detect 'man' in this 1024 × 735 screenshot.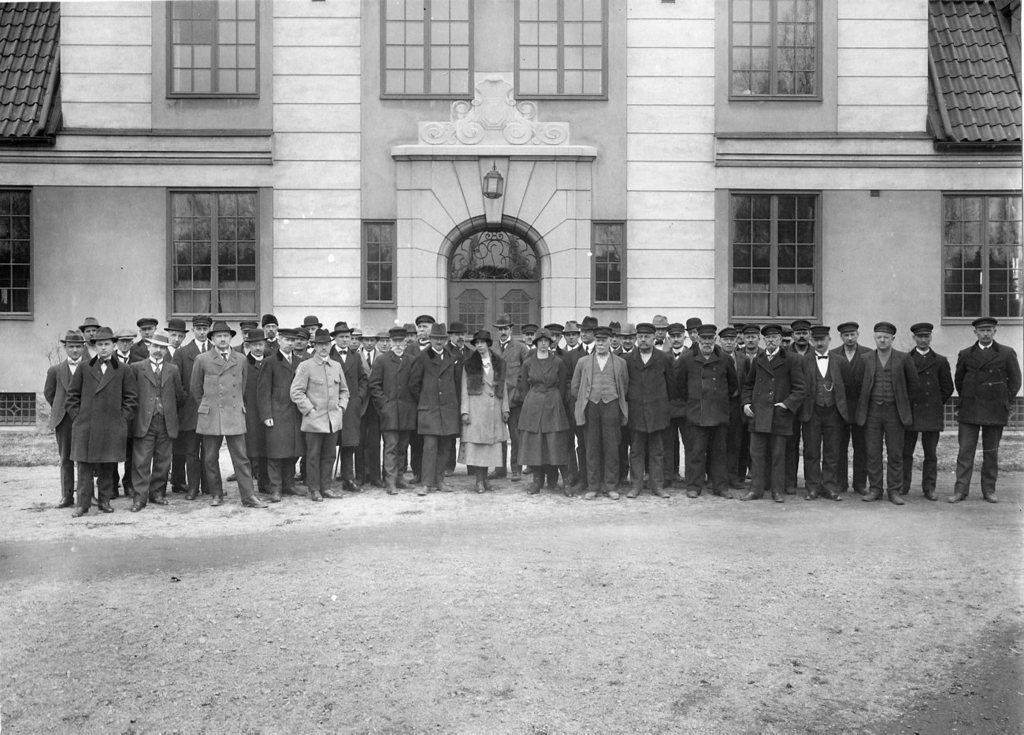
Detection: 681,325,733,501.
